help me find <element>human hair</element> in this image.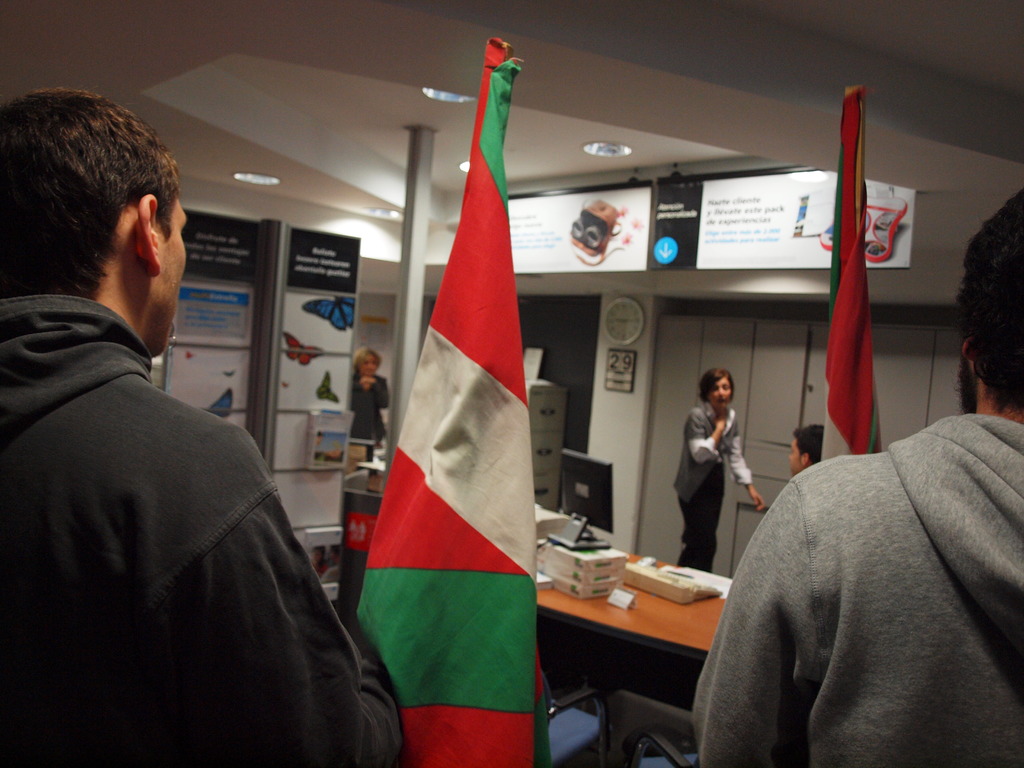
Found it: bbox=[792, 422, 820, 466].
